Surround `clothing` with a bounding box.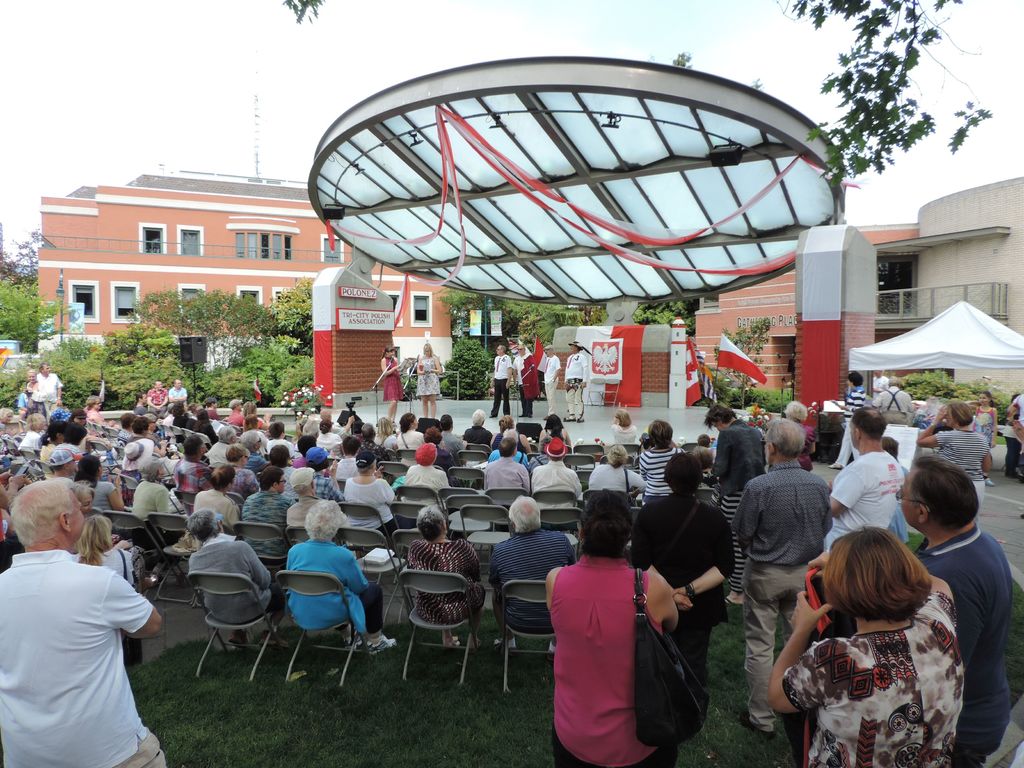
{"left": 333, "top": 470, "right": 405, "bottom": 529}.
